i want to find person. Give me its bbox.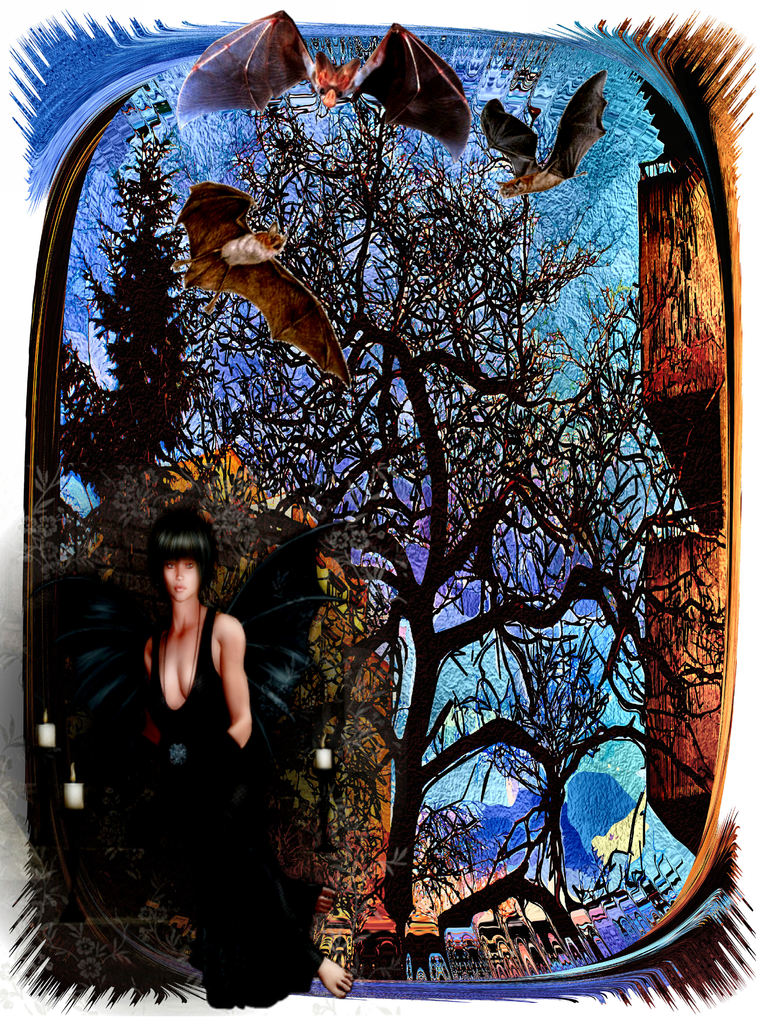
(x1=140, y1=502, x2=353, y2=1007).
